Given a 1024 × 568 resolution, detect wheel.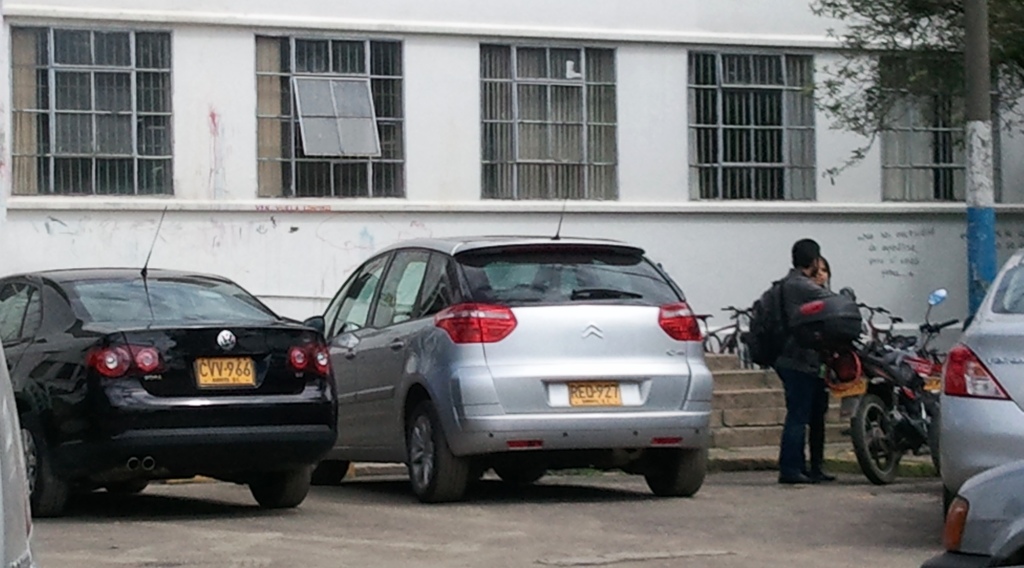
l=248, t=447, r=311, b=511.
